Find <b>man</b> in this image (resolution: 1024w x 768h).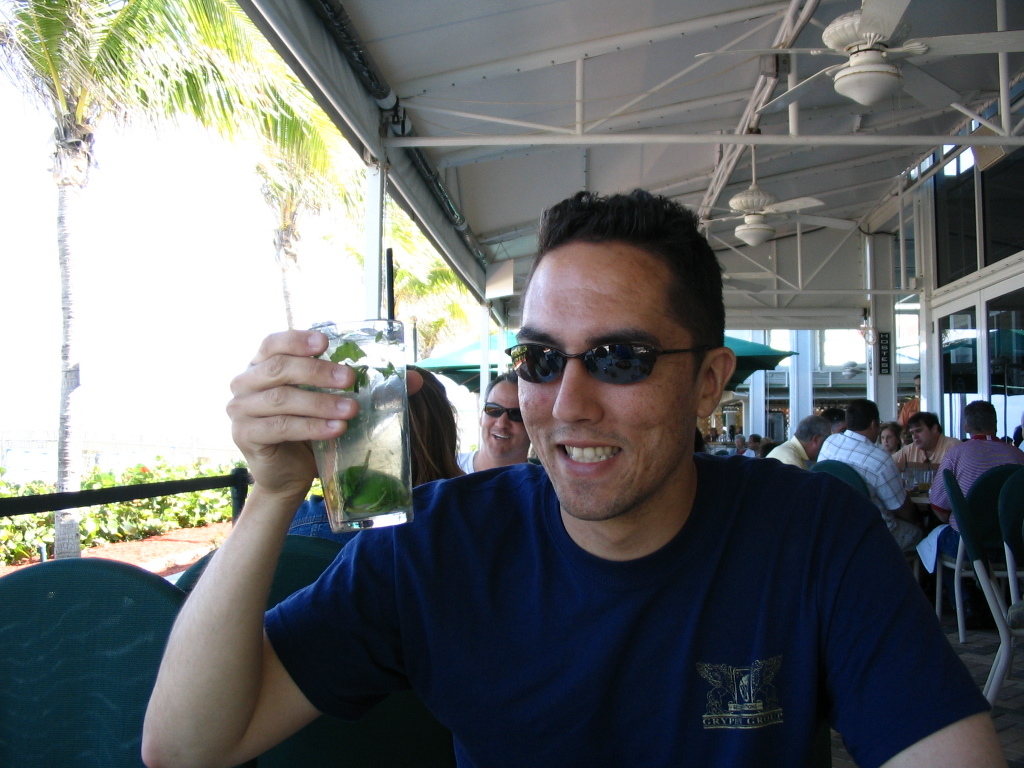
left=891, top=414, right=963, bottom=477.
